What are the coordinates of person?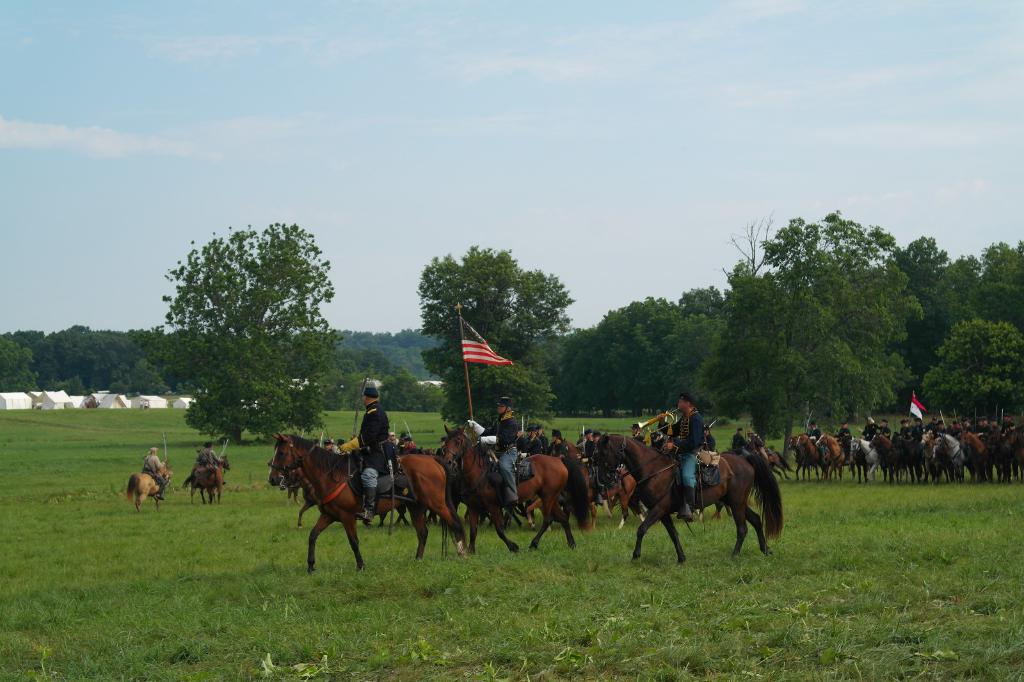
pyautogui.locateOnScreen(141, 447, 166, 498).
